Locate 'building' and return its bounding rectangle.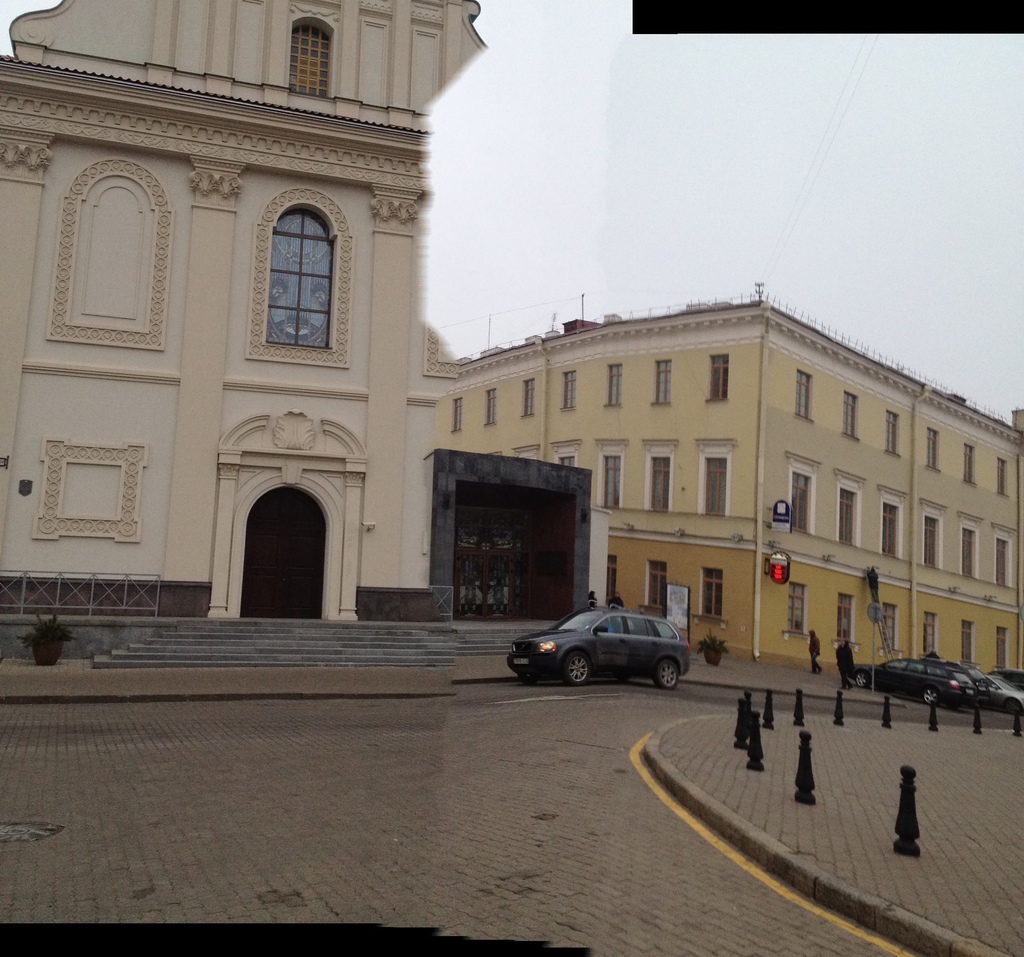
x1=0 y1=0 x2=612 y2=673.
